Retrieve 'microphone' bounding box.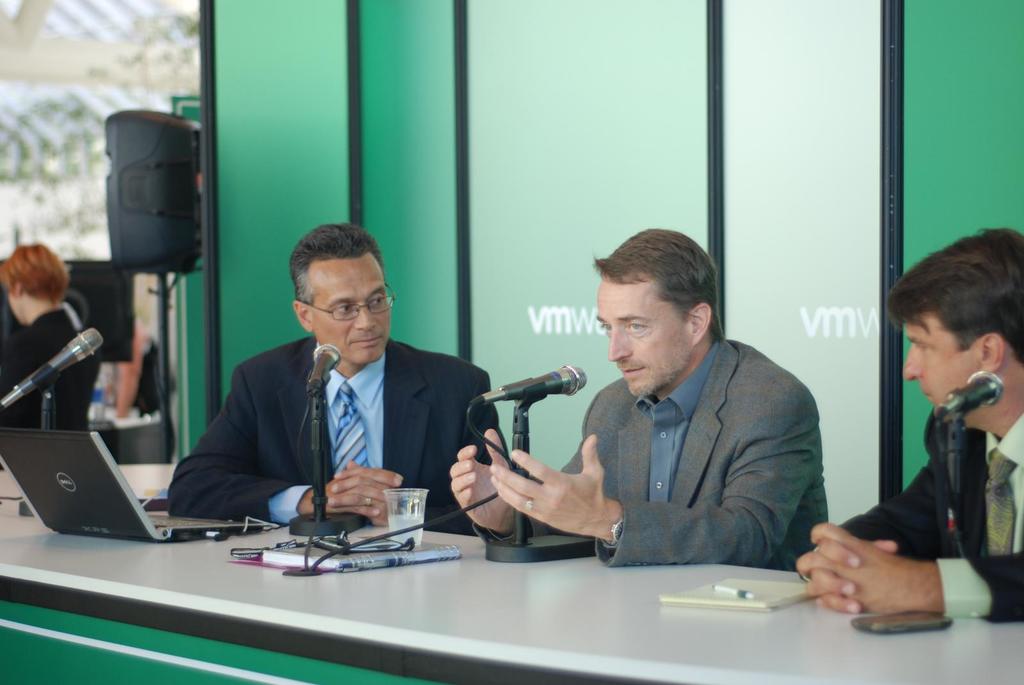
Bounding box: box=[938, 362, 1010, 421].
